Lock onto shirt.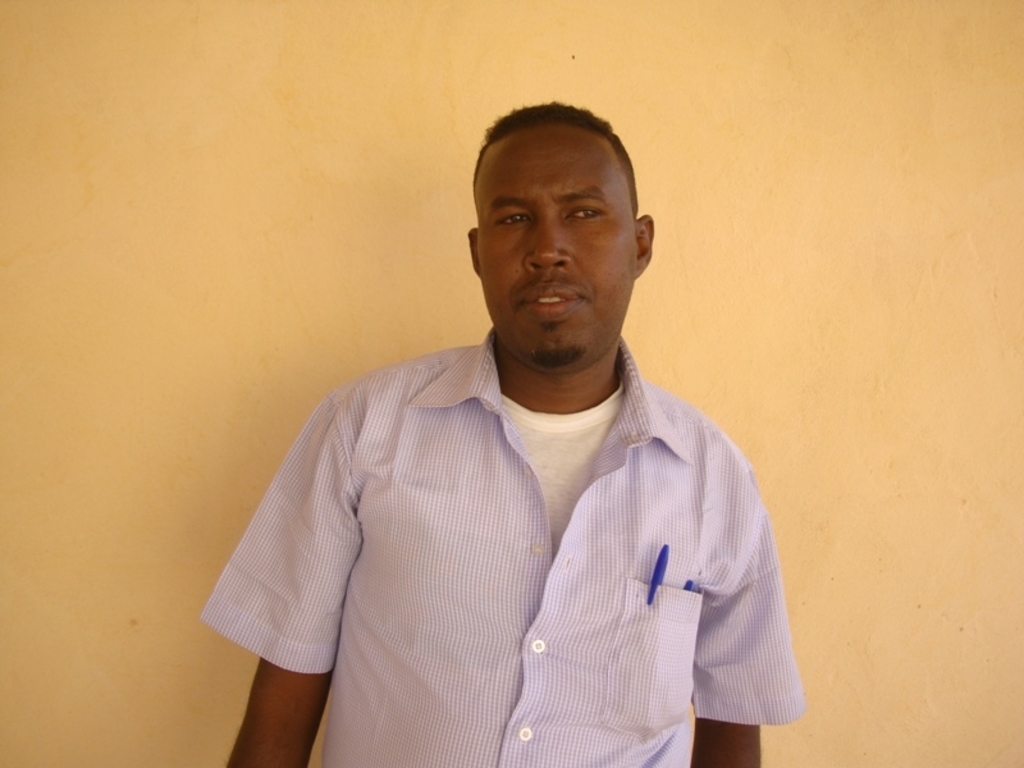
Locked: (198, 320, 804, 767).
